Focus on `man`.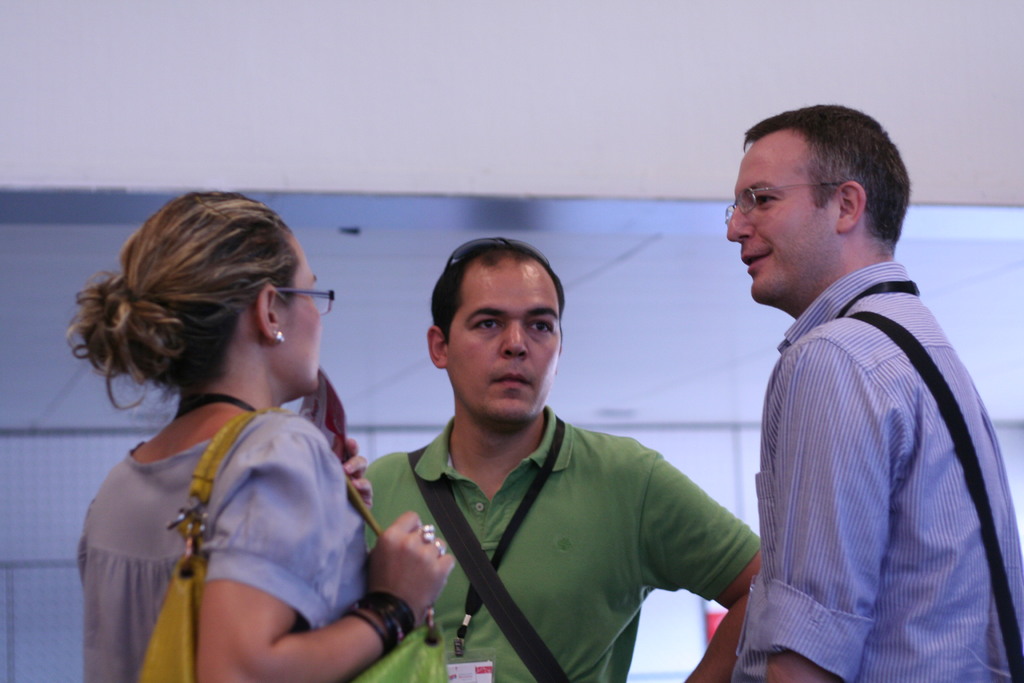
Focused at bbox=[352, 240, 762, 682].
